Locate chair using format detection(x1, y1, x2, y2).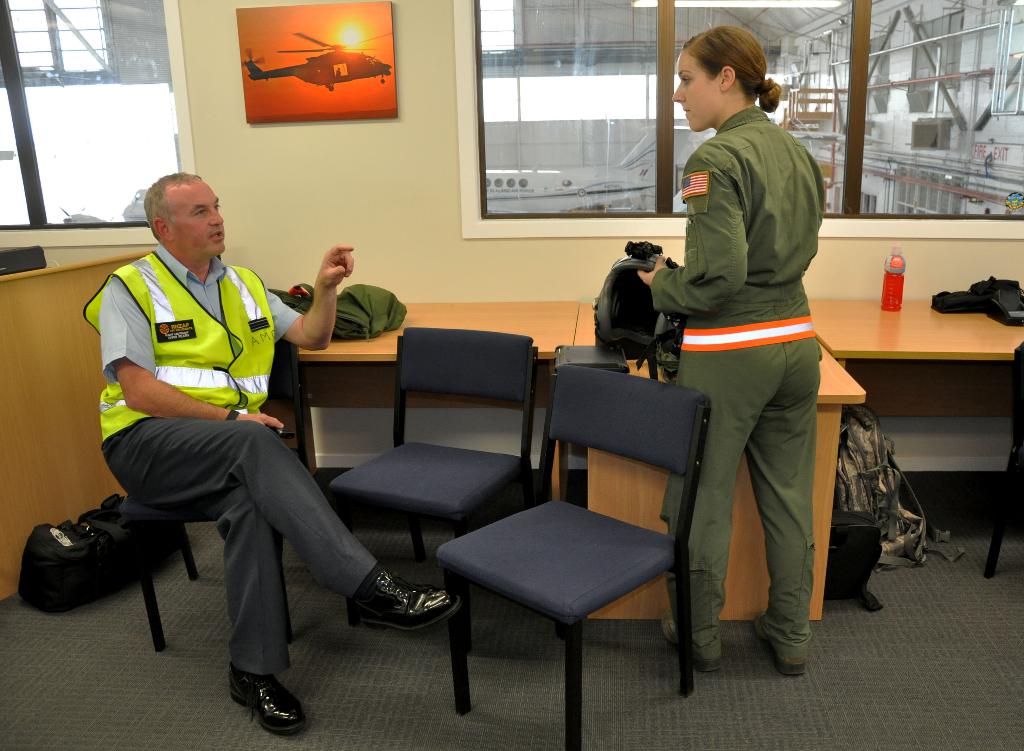
detection(981, 339, 1023, 583).
